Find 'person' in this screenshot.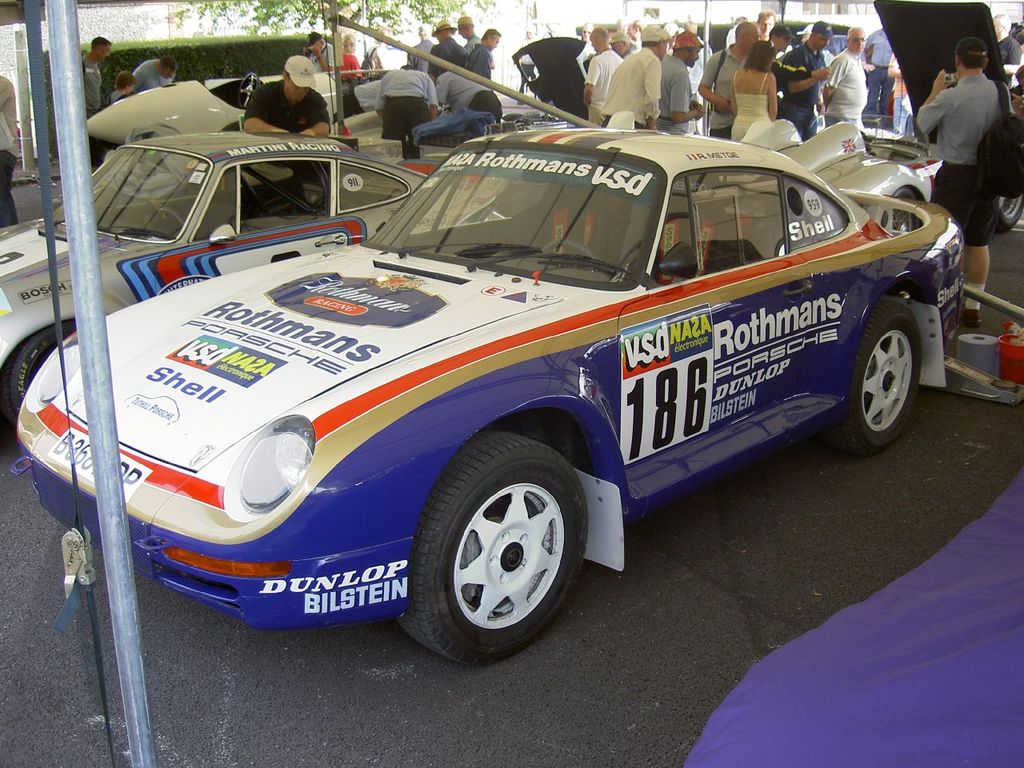
The bounding box for 'person' is BBox(0, 72, 19, 230).
